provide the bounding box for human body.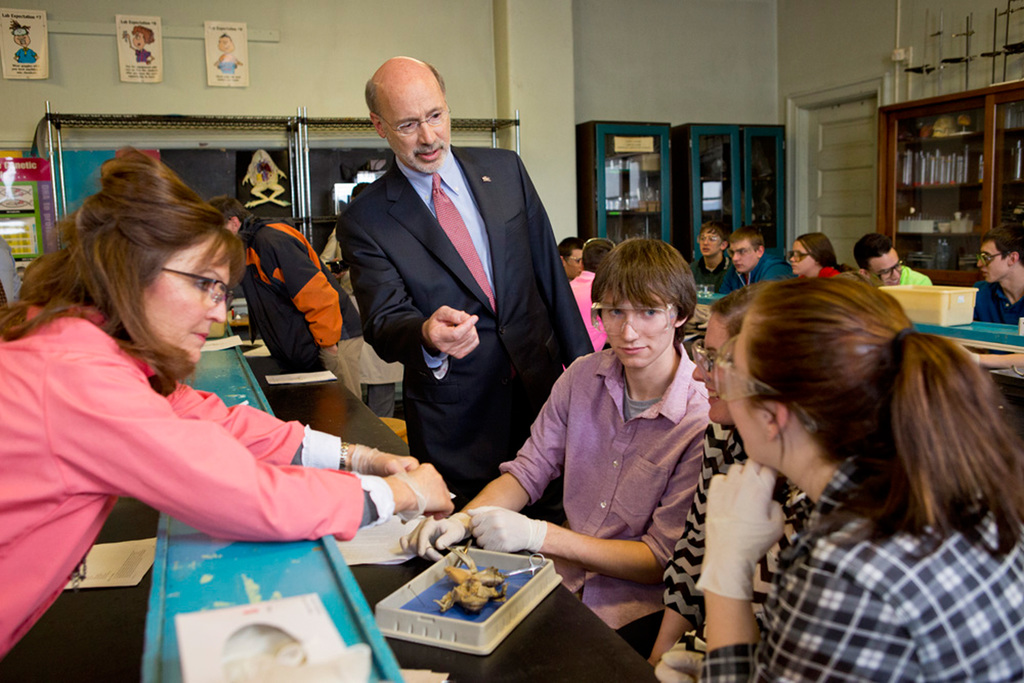
120,30,155,67.
